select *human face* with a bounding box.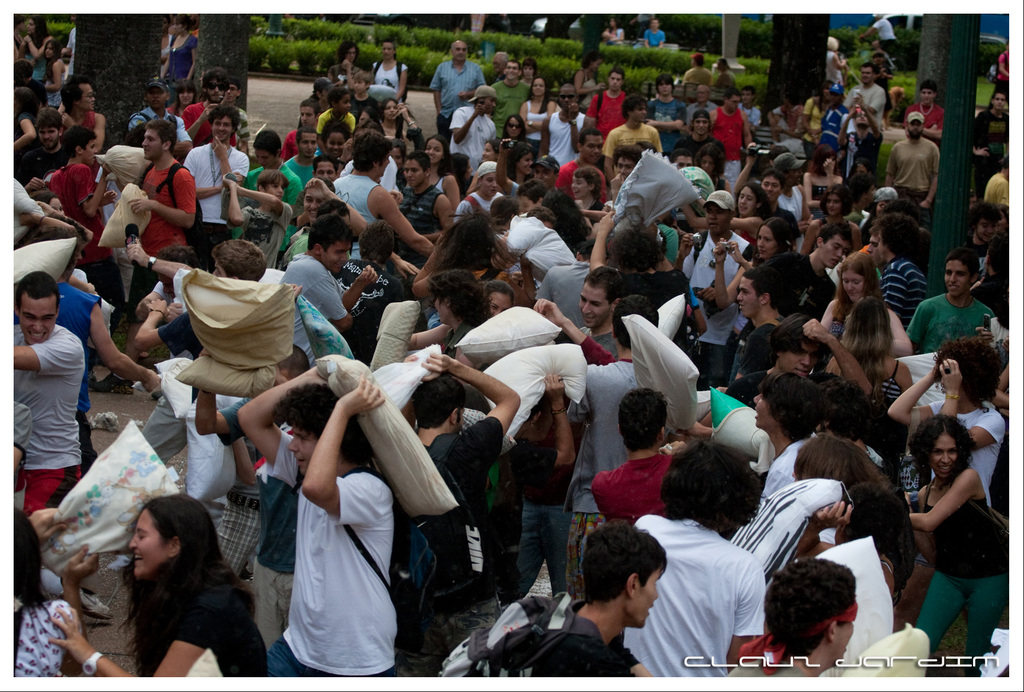
bbox=(521, 150, 532, 173).
